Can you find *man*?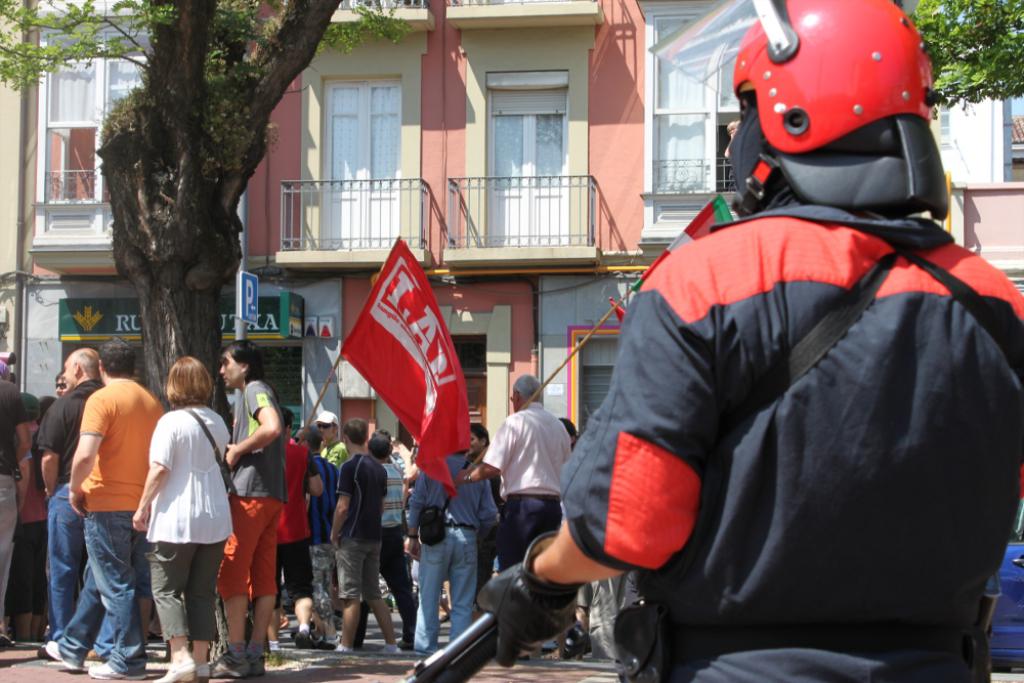
Yes, bounding box: <bbox>0, 360, 17, 643</bbox>.
